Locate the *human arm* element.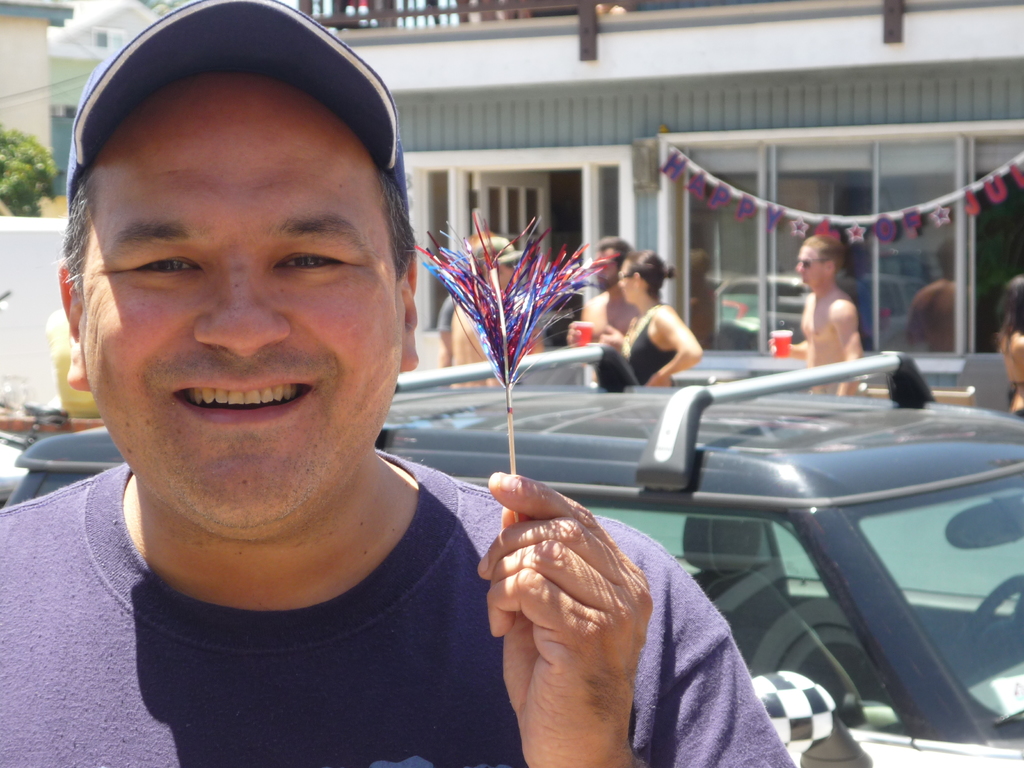
Element bbox: bbox(765, 339, 808, 359).
